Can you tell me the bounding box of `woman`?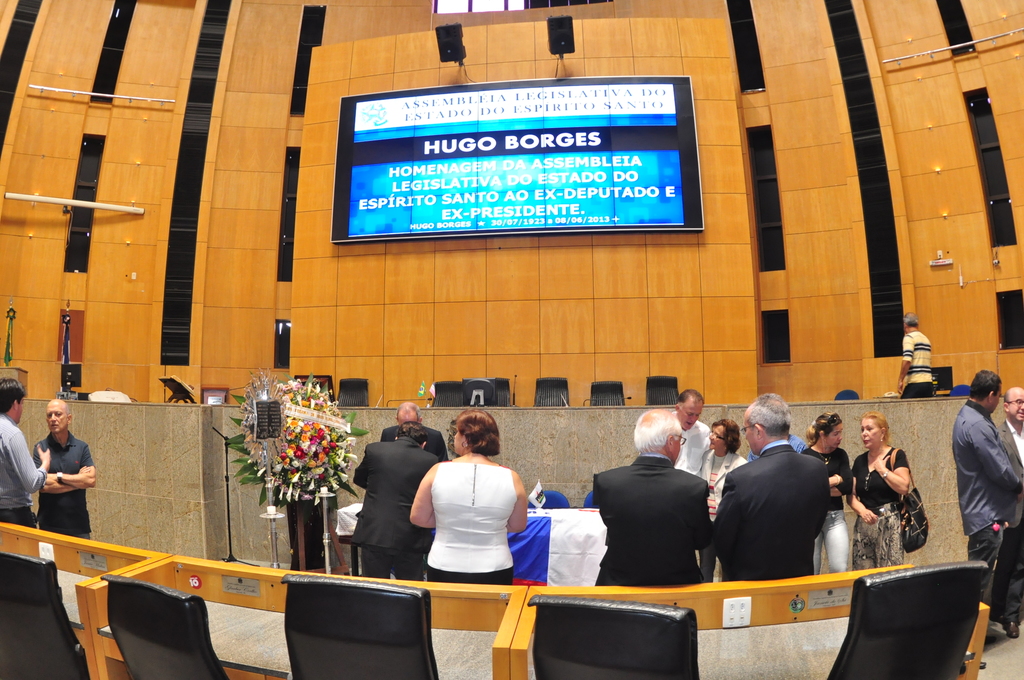
[845, 413, 908, 565].
